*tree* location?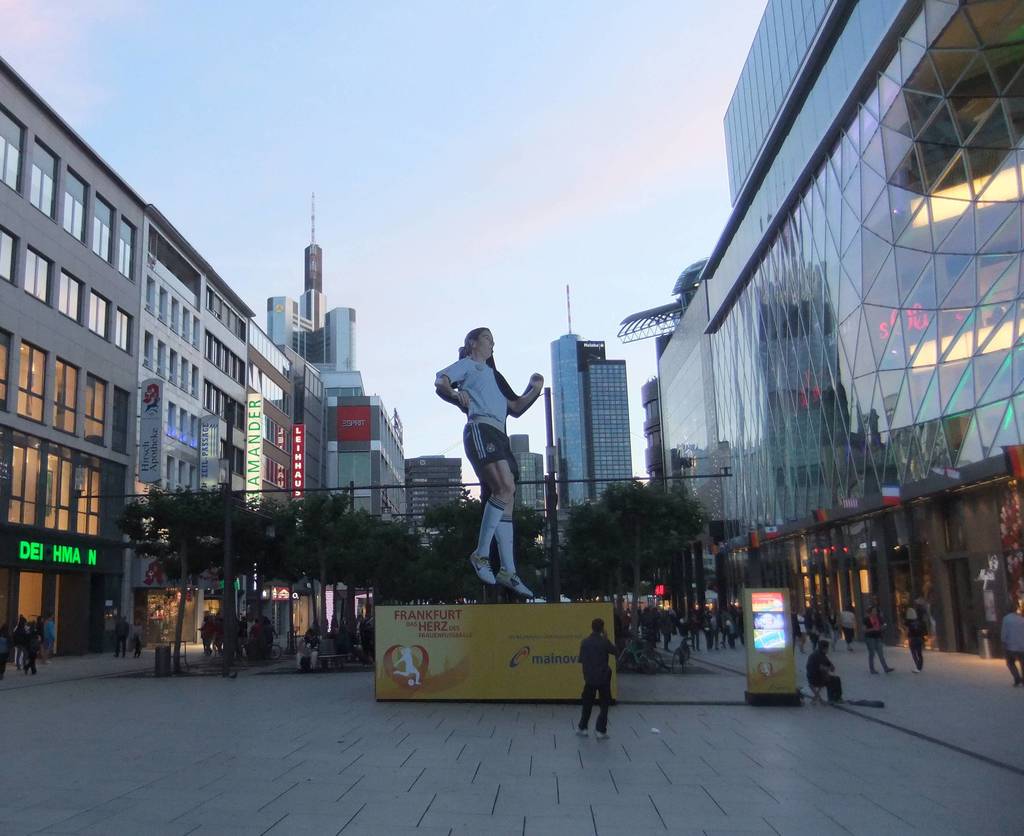
region(566, 468, 722, 670)
